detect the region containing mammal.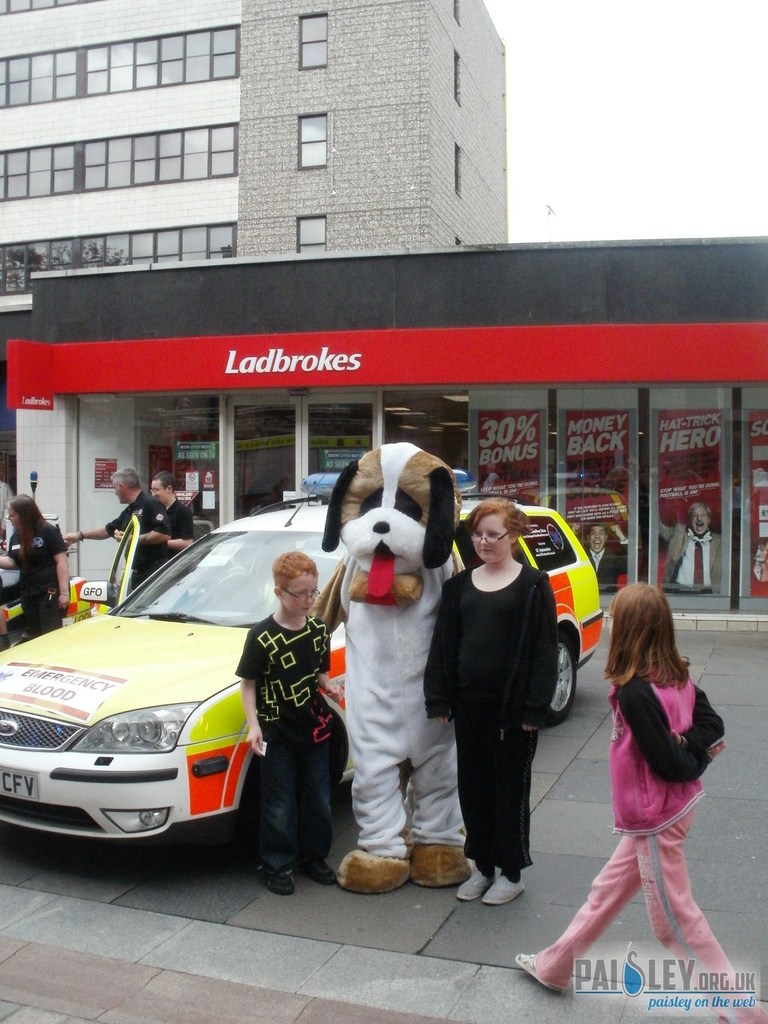
Rect(0, 490, 68, 643).
